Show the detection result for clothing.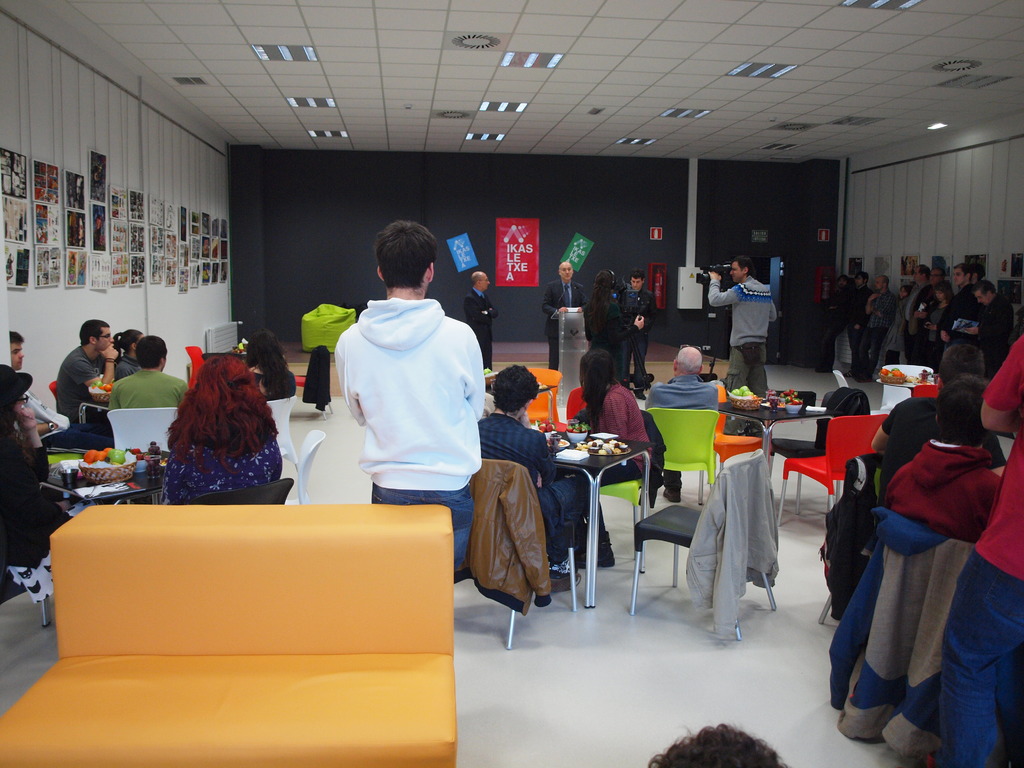
[x1=315, y1=281, x2=488, y2=517].
